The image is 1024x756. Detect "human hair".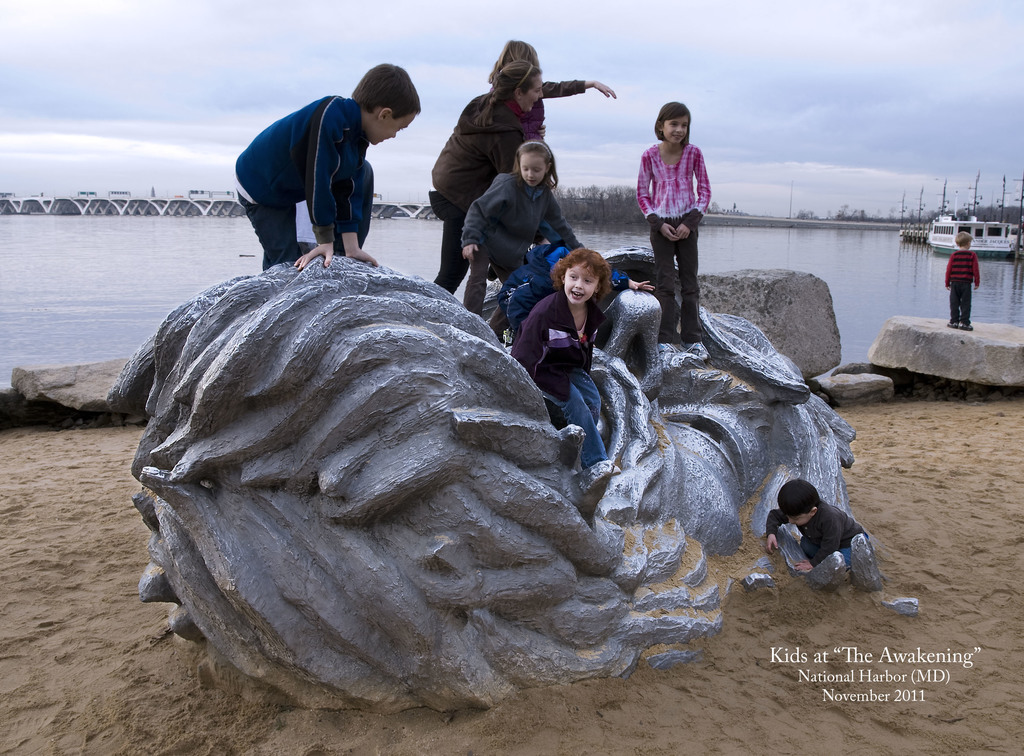
Detection: l=777, t=478, r=822, b=518.
